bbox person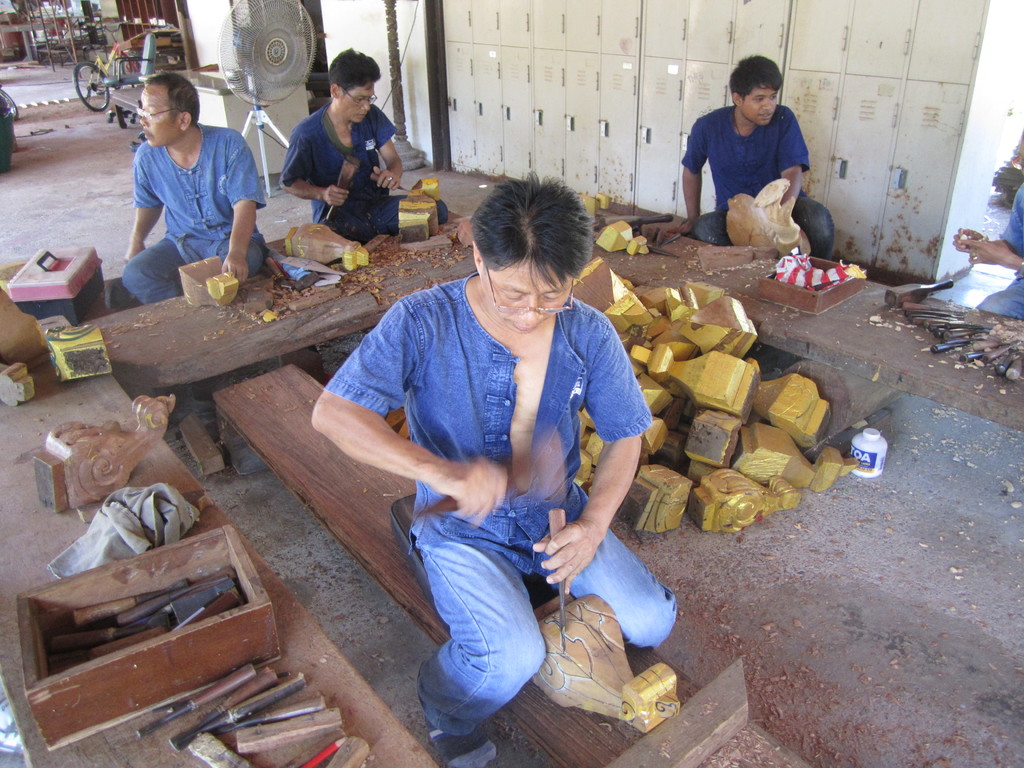
rect(310, 173, 678, 767)
